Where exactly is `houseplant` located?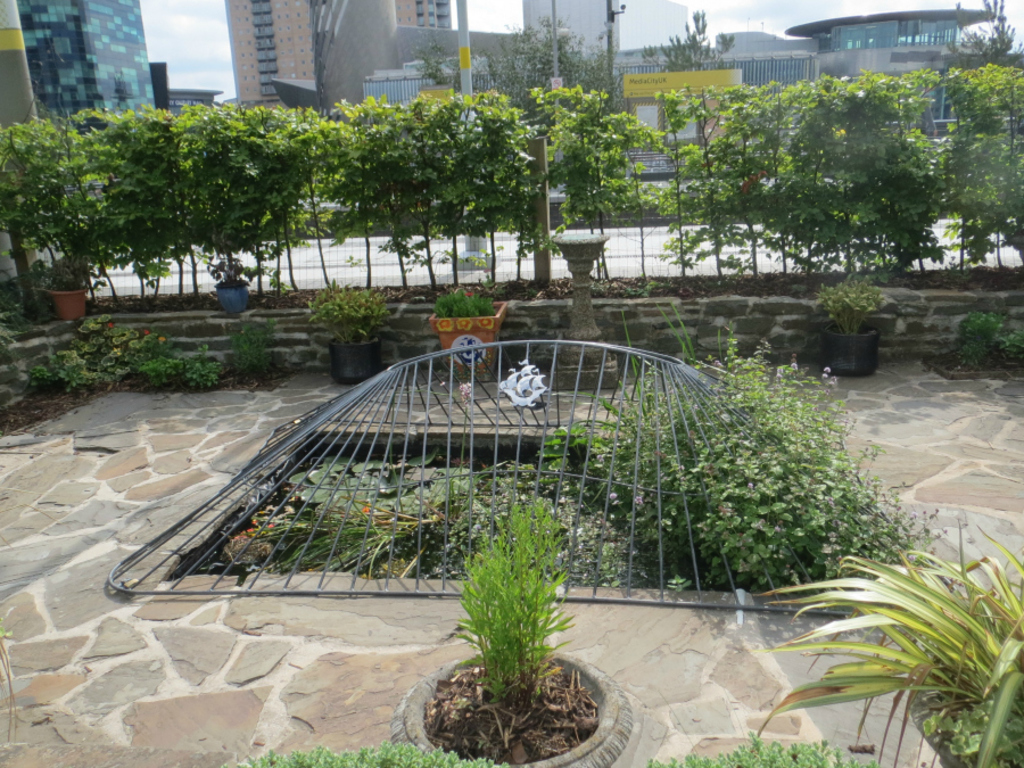
Its bounding box is {"x1": 389, "y1": 489, "x2": 635, "y2": 767}.
